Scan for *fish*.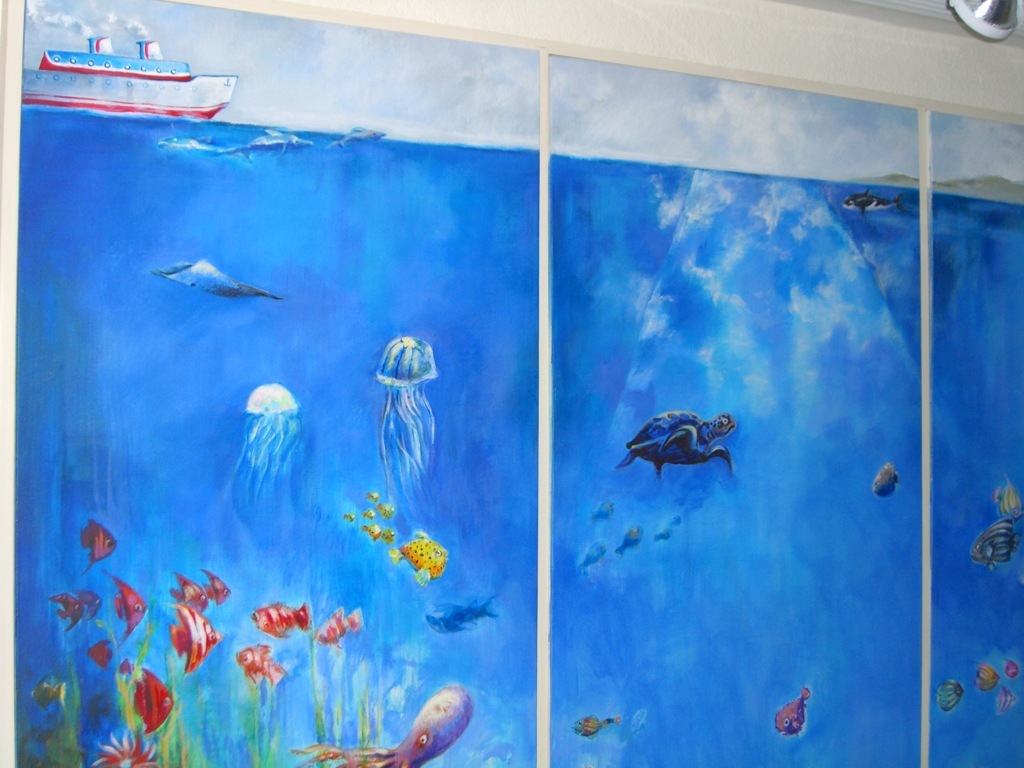
Scan result: (774,691,805,737).
